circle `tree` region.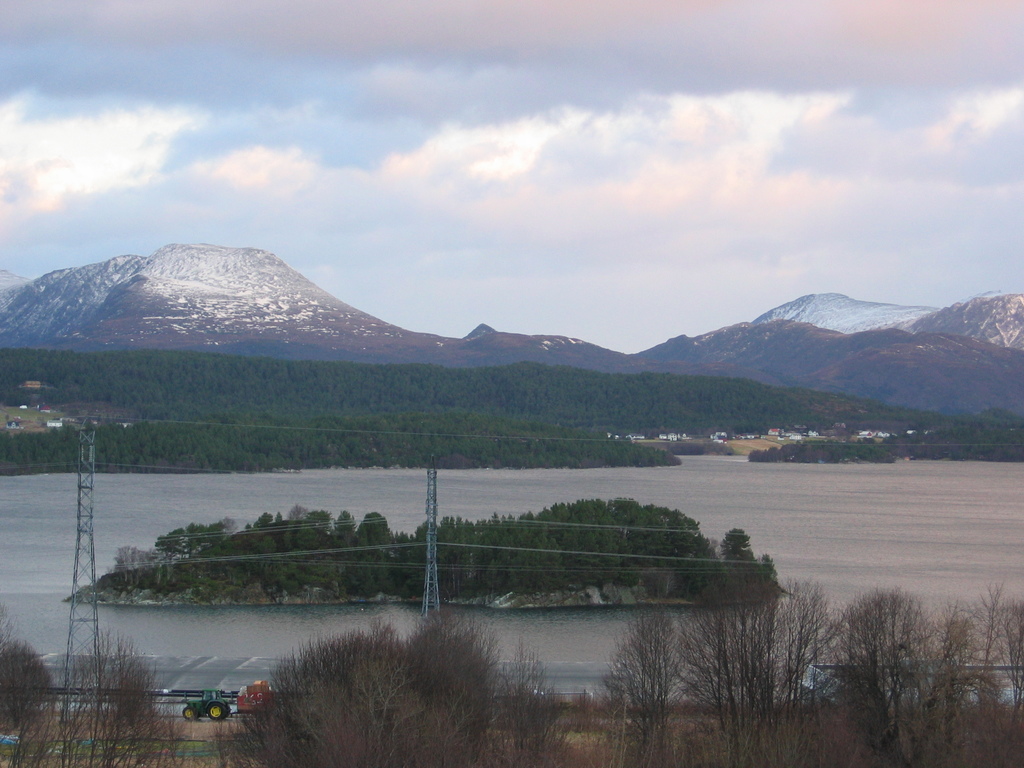
Region: x1=0, y1=602, x2=63, y2=732.
